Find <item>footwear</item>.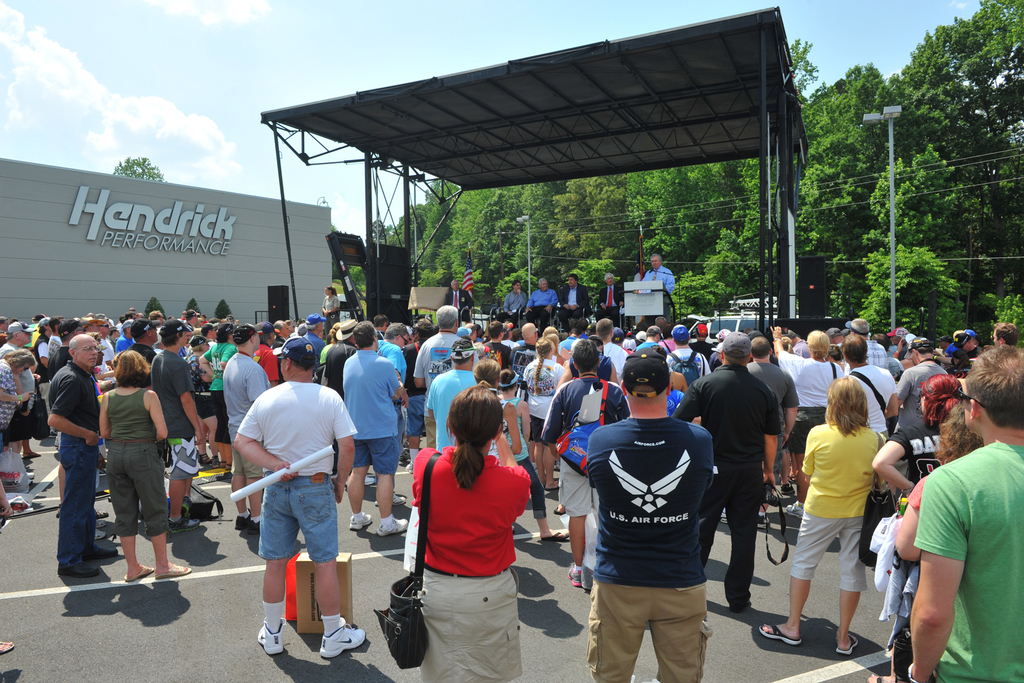
x1=404 y1=461 x2=415 y2=472.
